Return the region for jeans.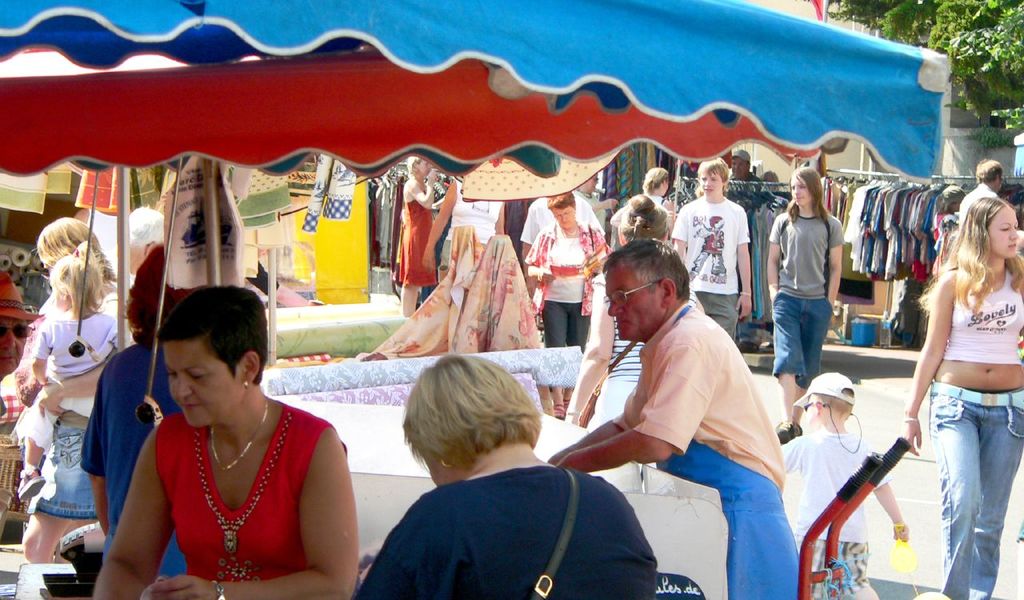
x1=532, y1=304, x2=585, y2=341.
